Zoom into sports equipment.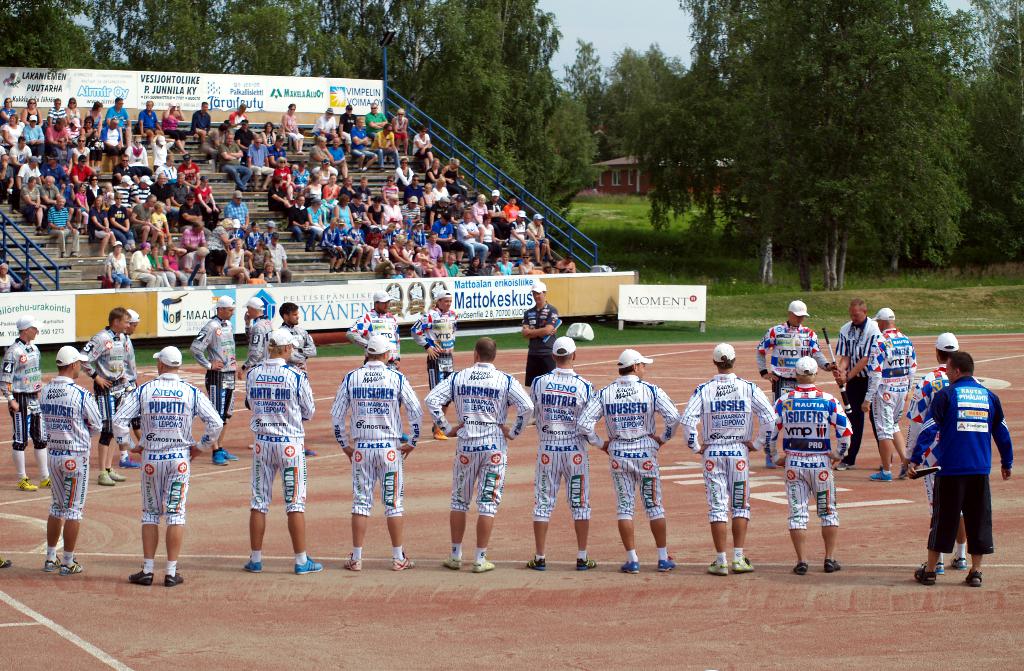
Zoom target: 244, 555, 260, 572.
